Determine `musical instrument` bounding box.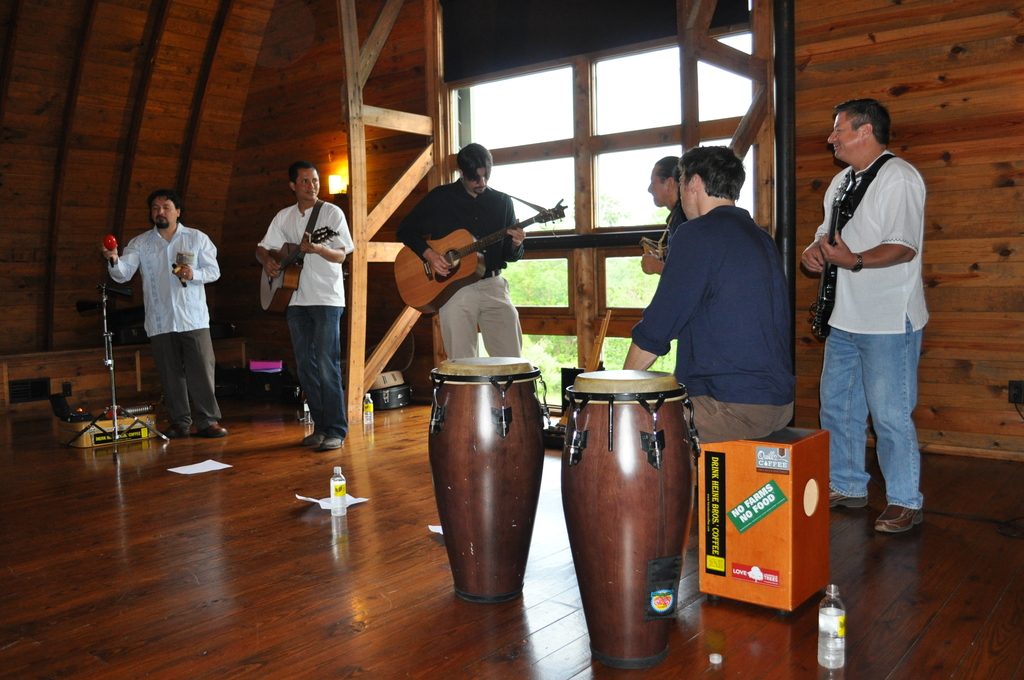
Determined: crop(392, 195, 570, 314).
